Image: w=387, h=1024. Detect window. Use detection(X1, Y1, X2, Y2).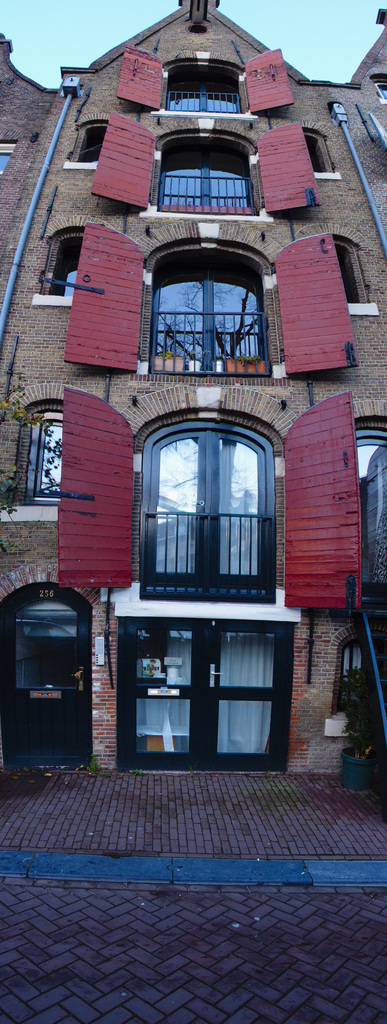
detection(63, 116, 117, 166).
